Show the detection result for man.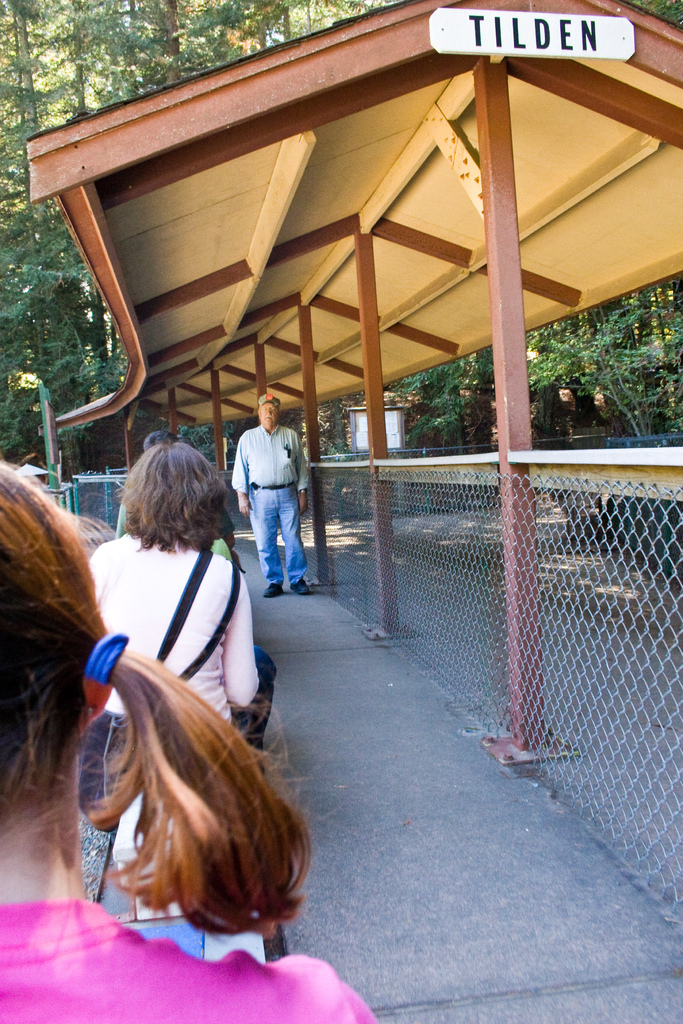
box(226, 392, 310, 596).
